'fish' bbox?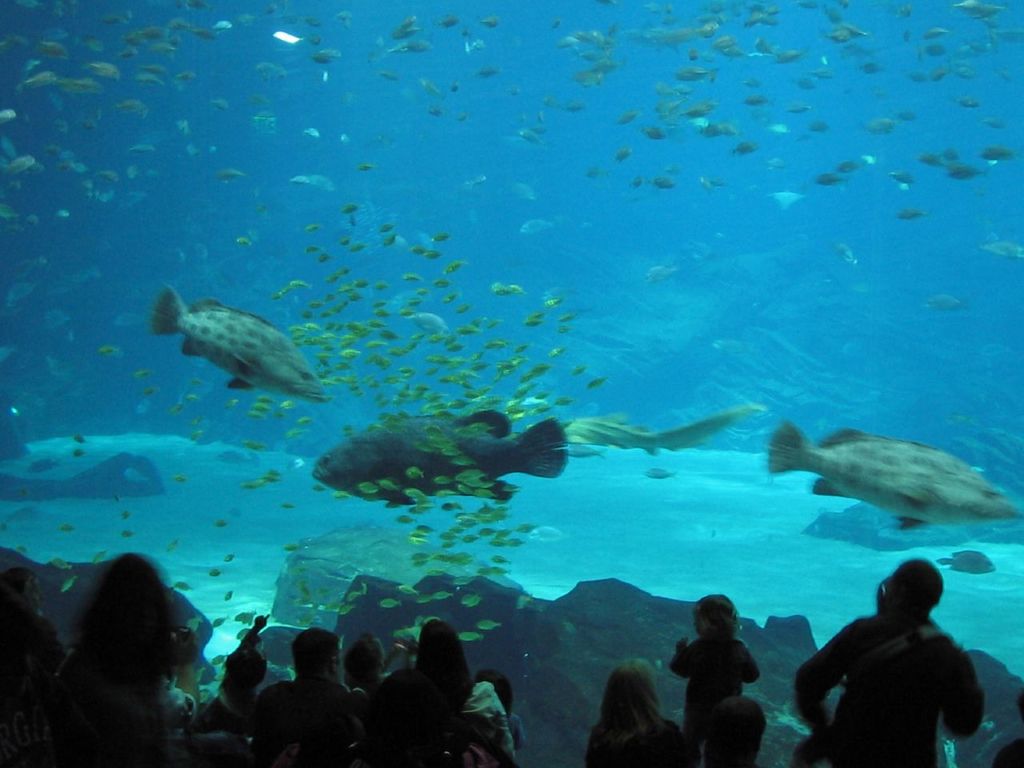
(141, 287, 337, 425)
